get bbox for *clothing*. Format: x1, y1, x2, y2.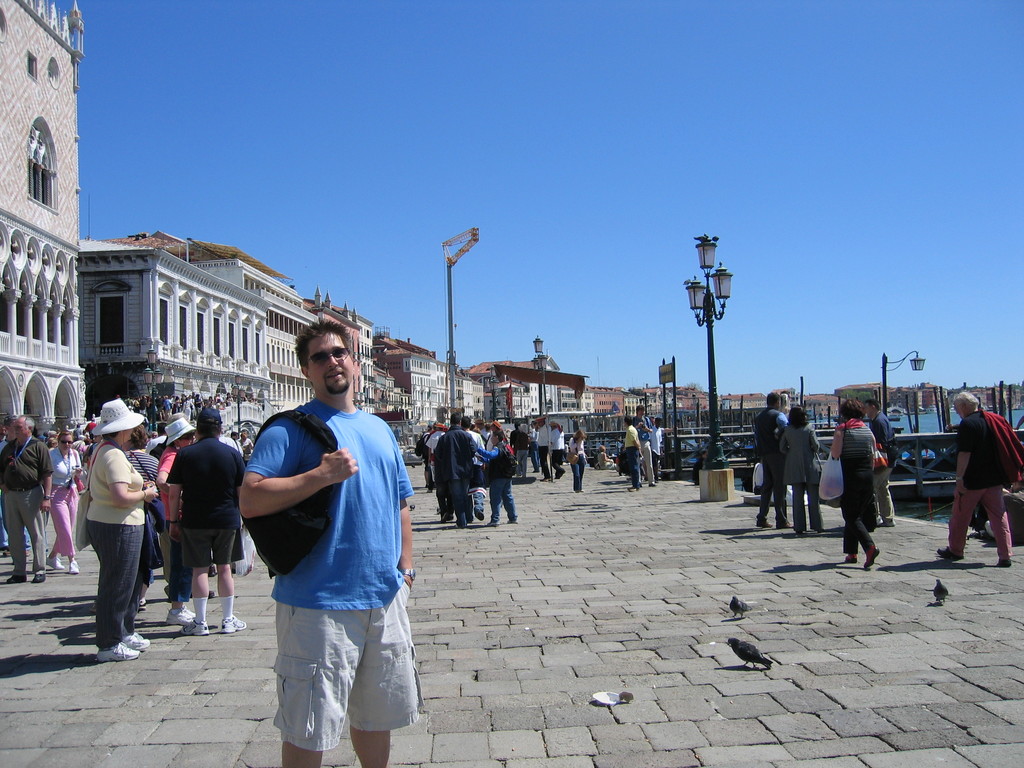
755, 401, 787, 520.
